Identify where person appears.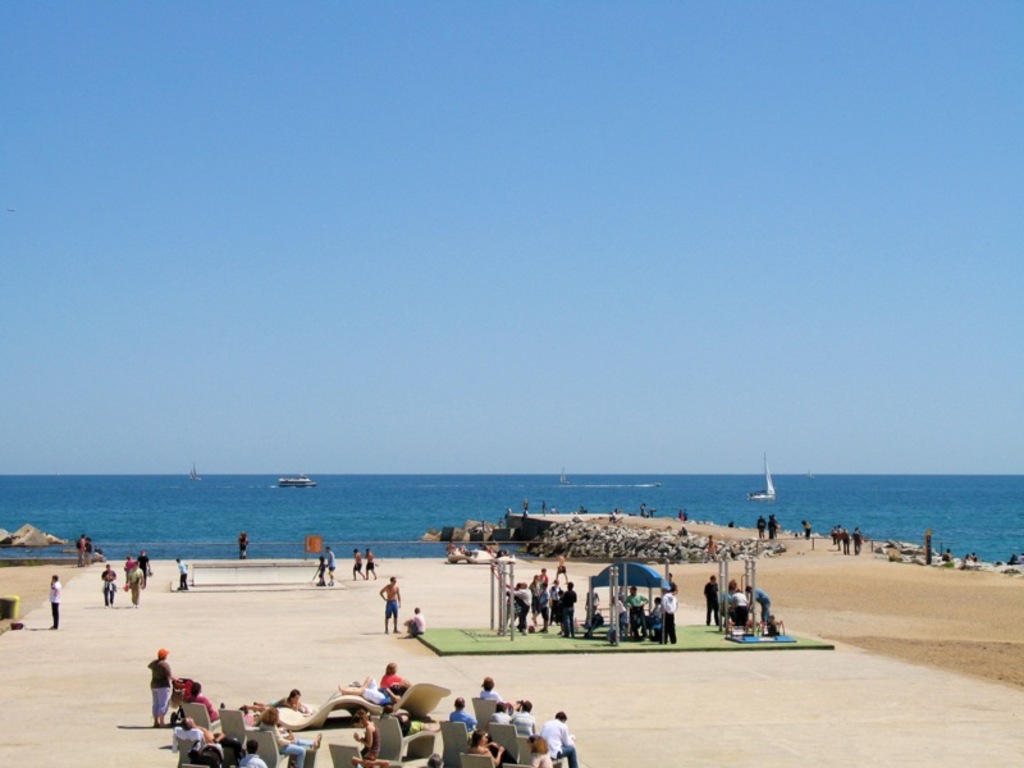
Appears at 799/520/810/536.
